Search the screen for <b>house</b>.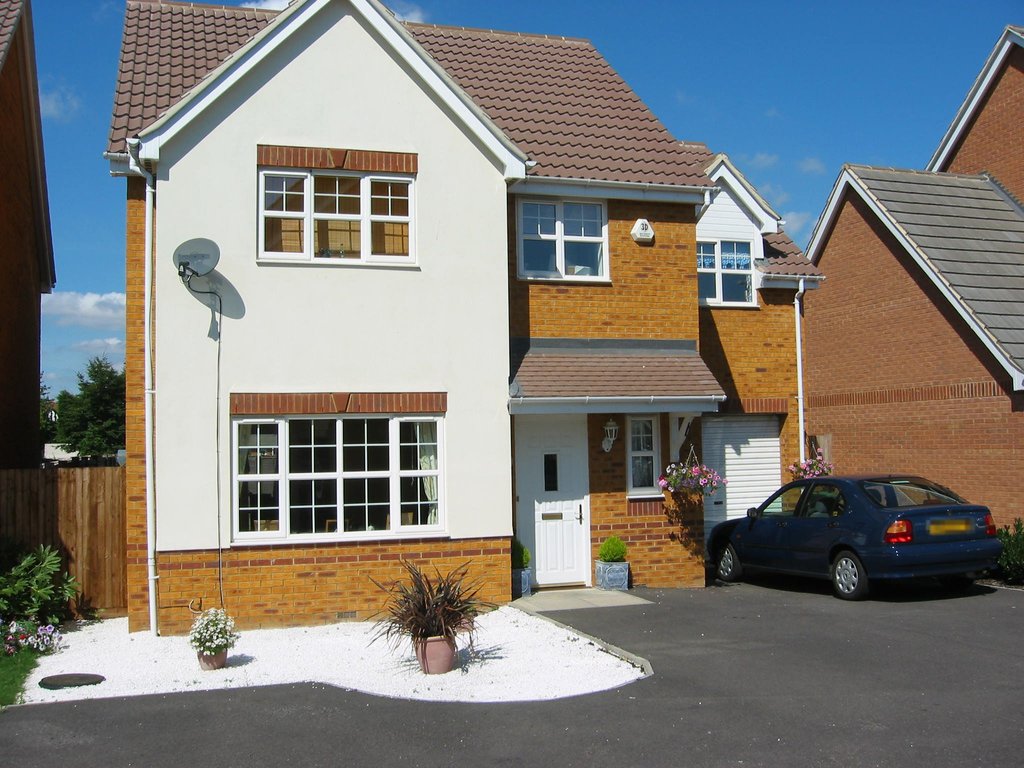
Found at (left=0, top=0, right=59, bottom=468).
